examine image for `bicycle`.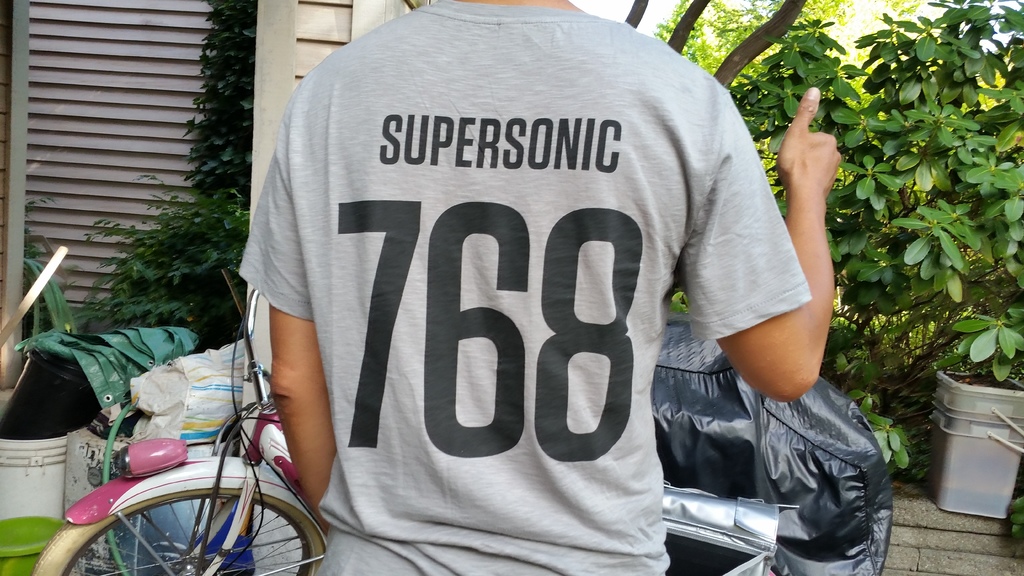
Examination result: [left=31, top=258, right=323, bottom=575].
